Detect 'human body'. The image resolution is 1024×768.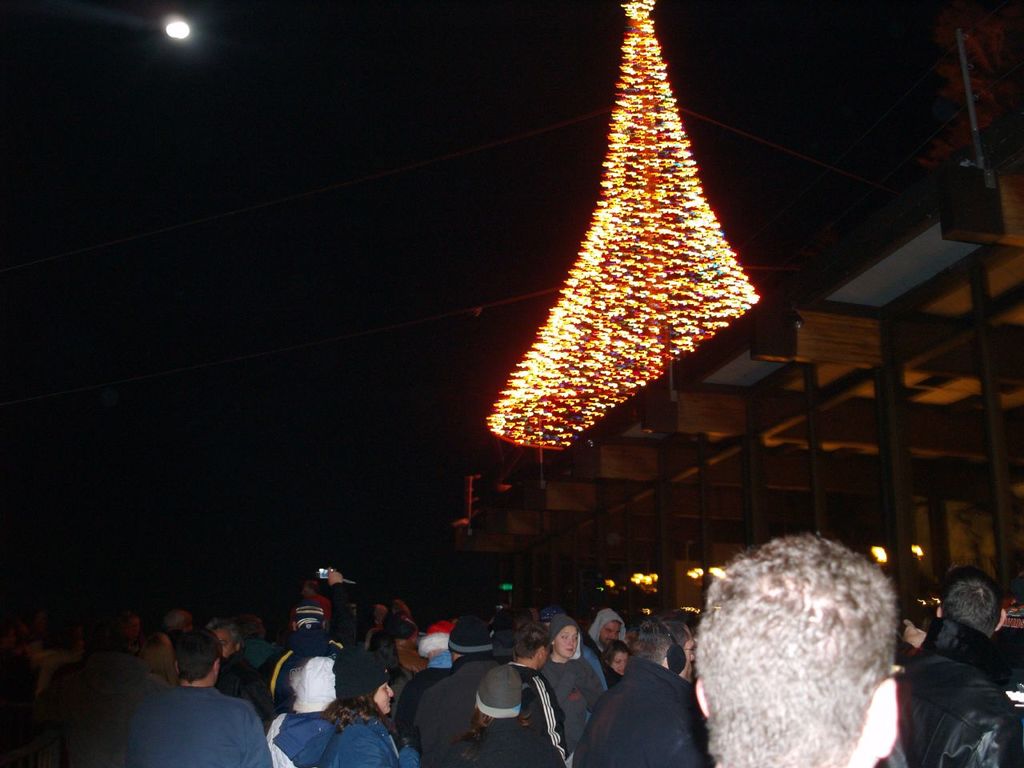
detection(906, 579, 1006, 766).
